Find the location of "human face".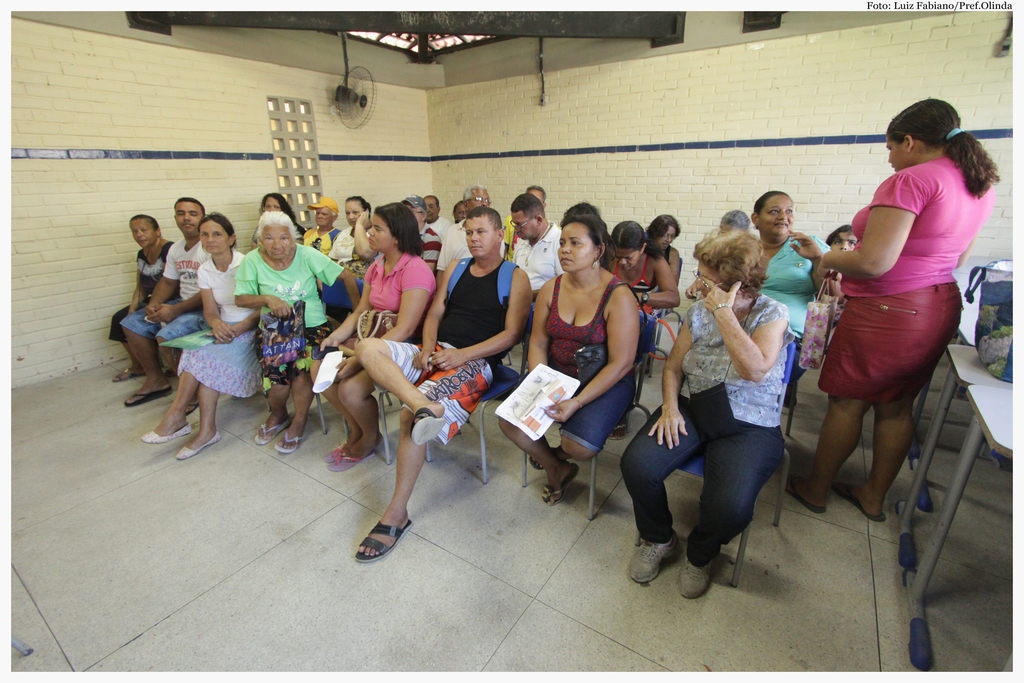
Location: crop(658, 220, 678, 251).
